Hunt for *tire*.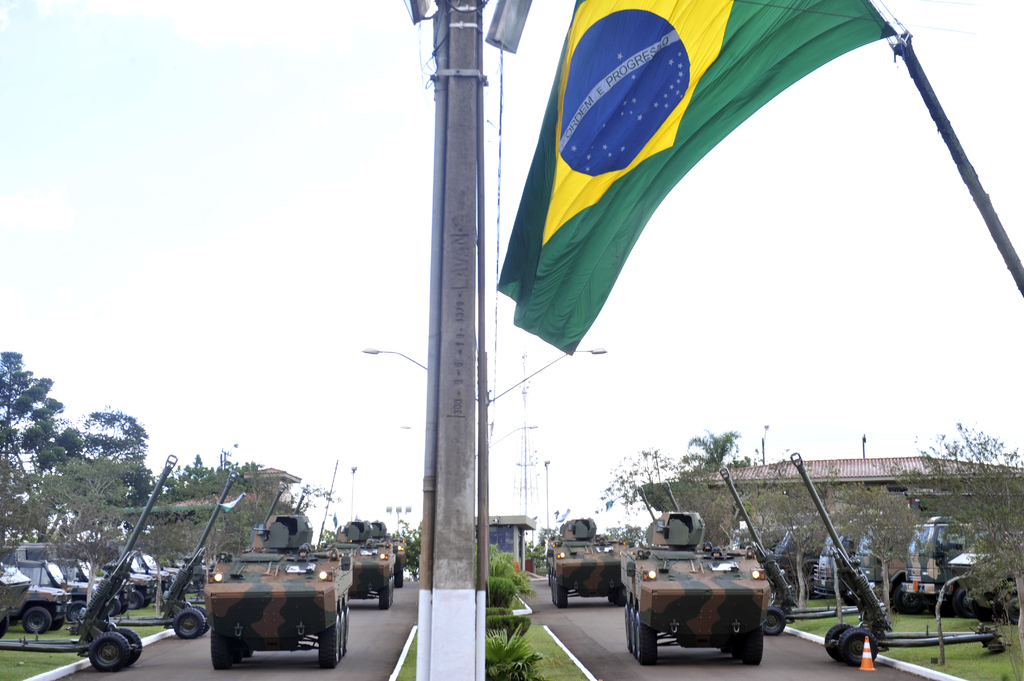
Hunted down at BBox(21, 608, 53, 634).
